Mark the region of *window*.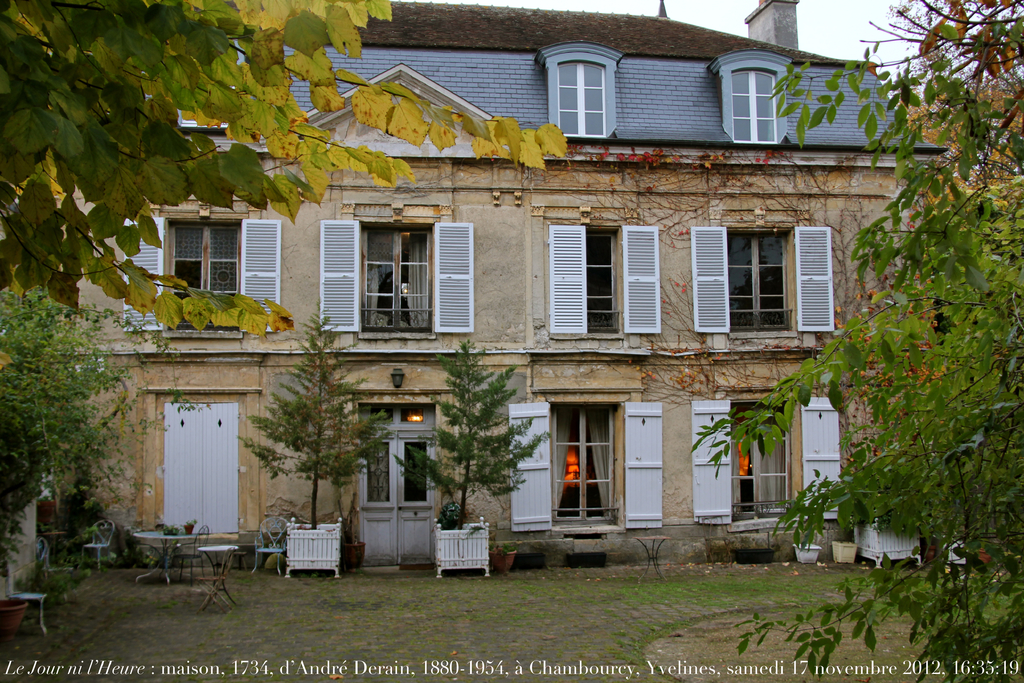
Region: 739, 403, 799, 518.
